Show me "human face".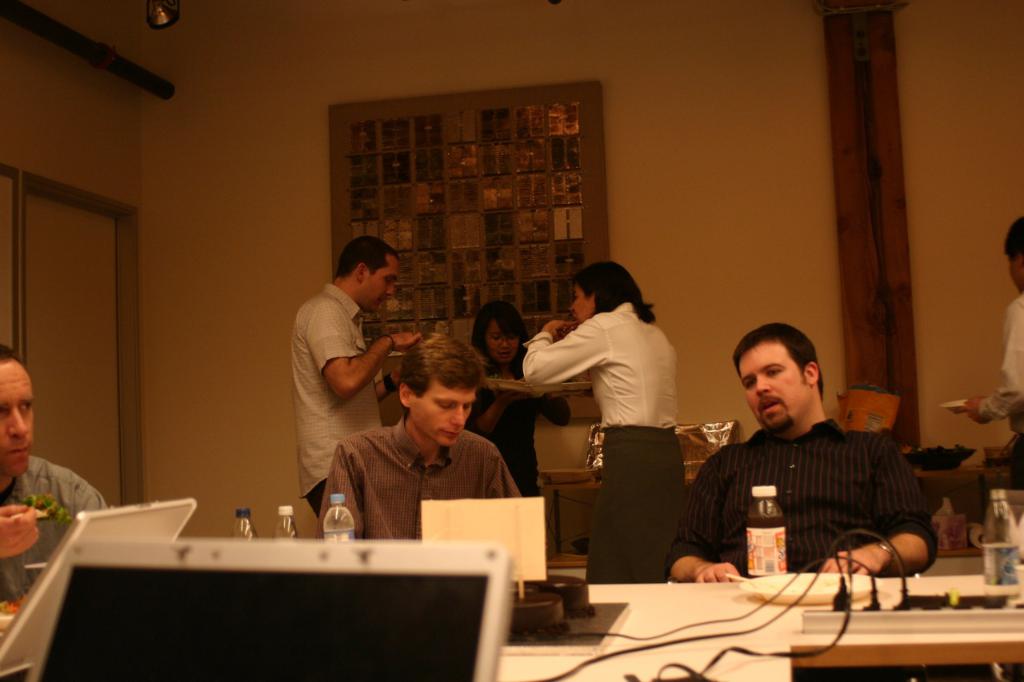
"human face" is here: (left=364, top=257, right=395, bottom=317).
